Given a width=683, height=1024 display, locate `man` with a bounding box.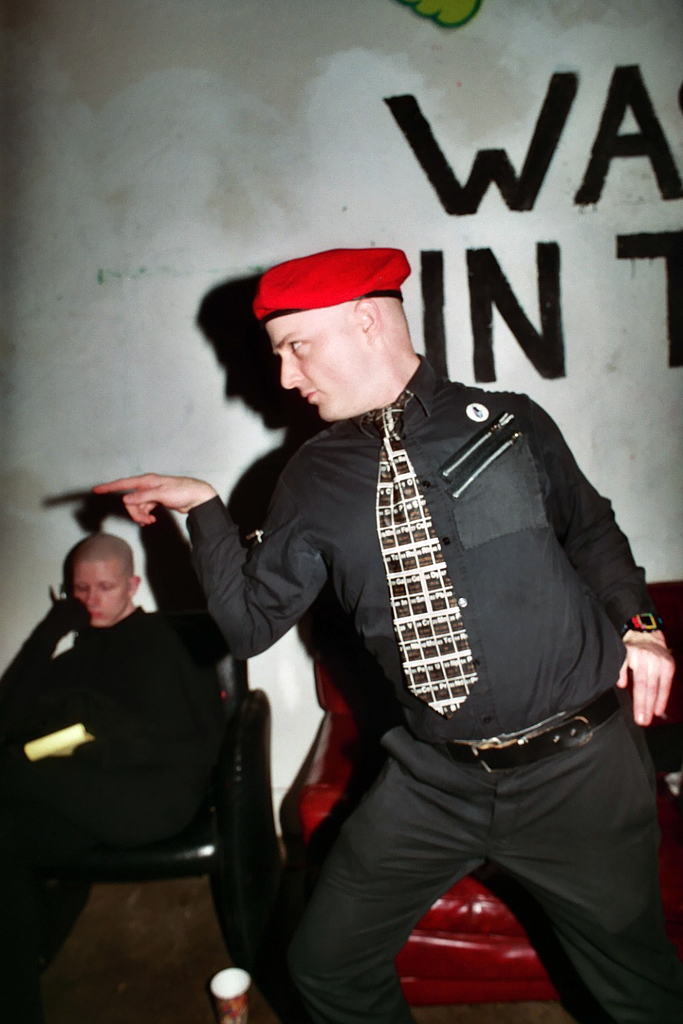
Located: 0 520 227 995.
